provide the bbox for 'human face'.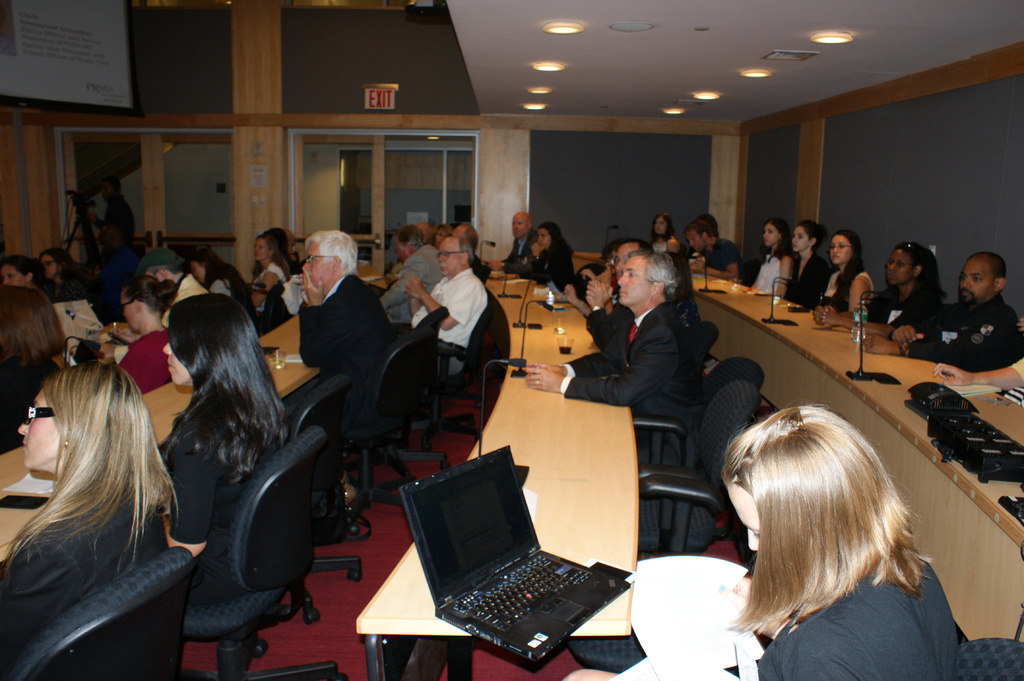
[122,296,137,331].
